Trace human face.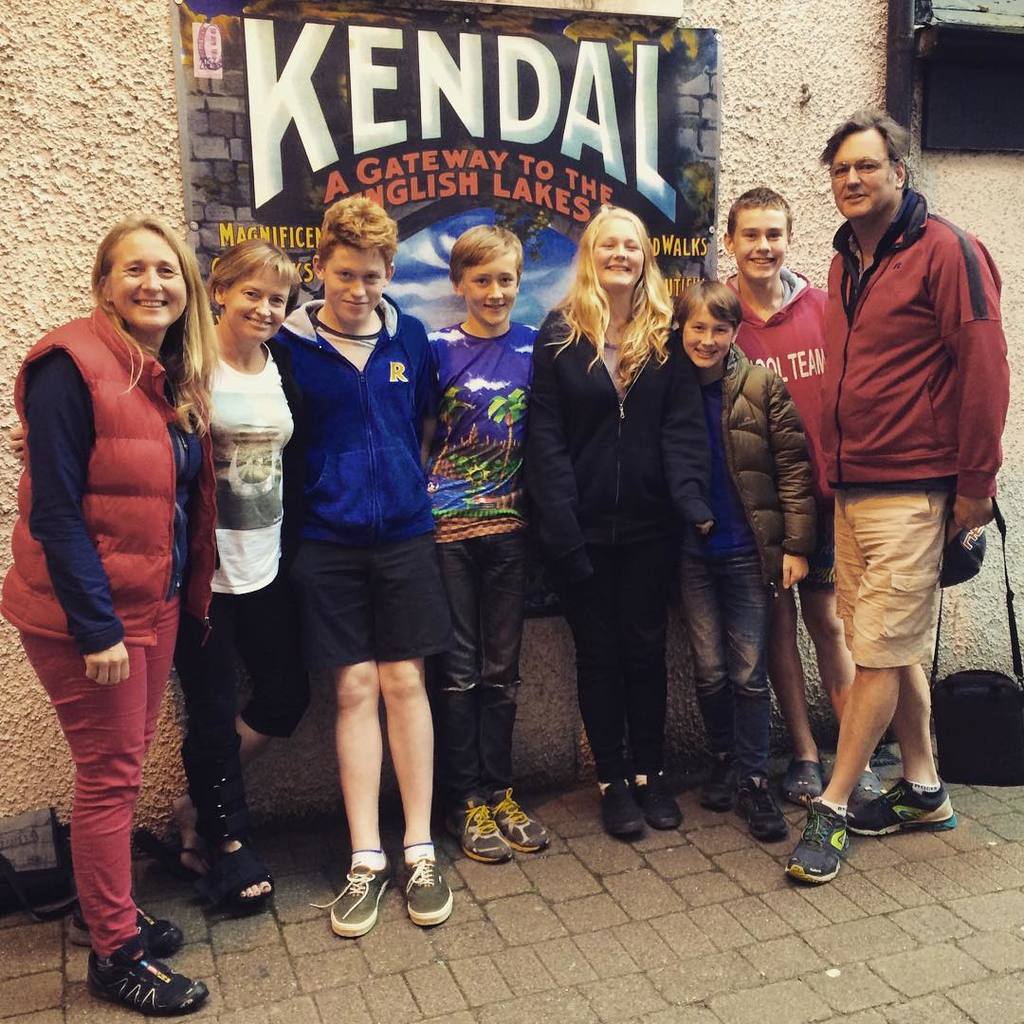
Traced to BBox(327, 243, 388, 319).
